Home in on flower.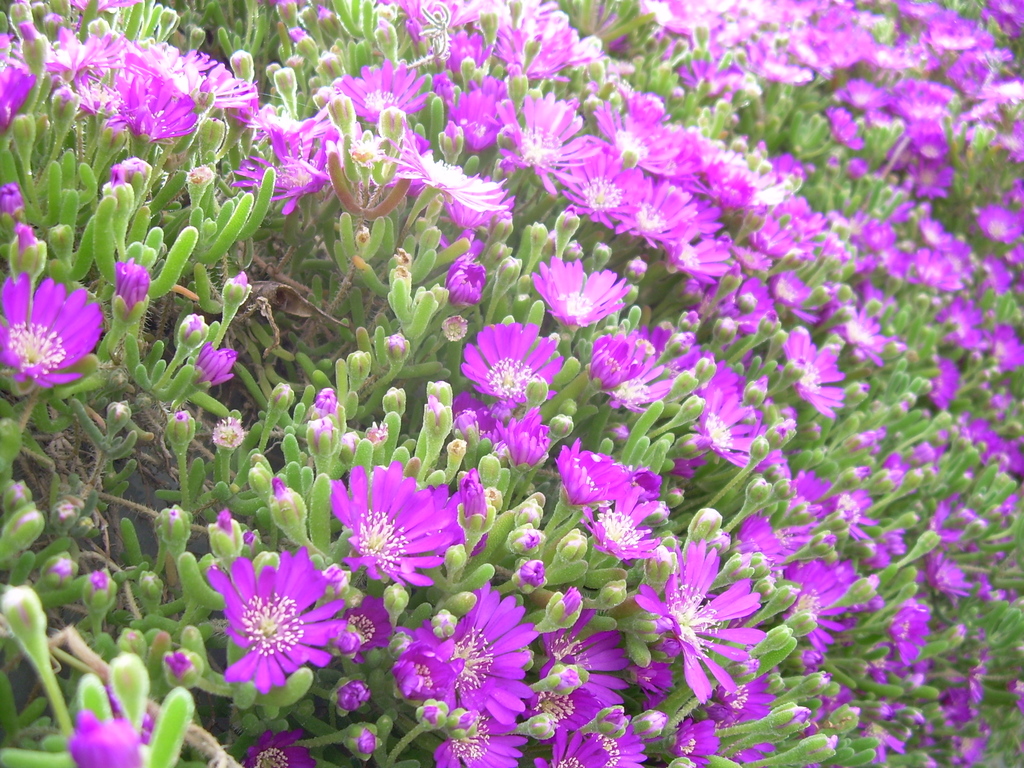
Homed in at {"left": 780, "top": 557, "right": 872, "bottom": 652}.
